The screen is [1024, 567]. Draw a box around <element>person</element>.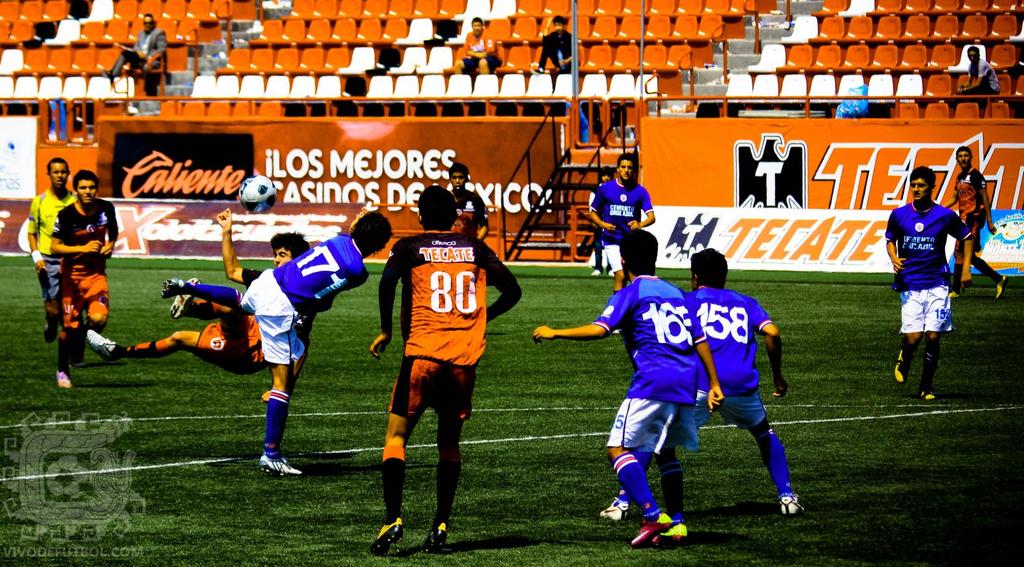
{"left": 118, "top": 8, "right": 175, "bottom": 88}.
